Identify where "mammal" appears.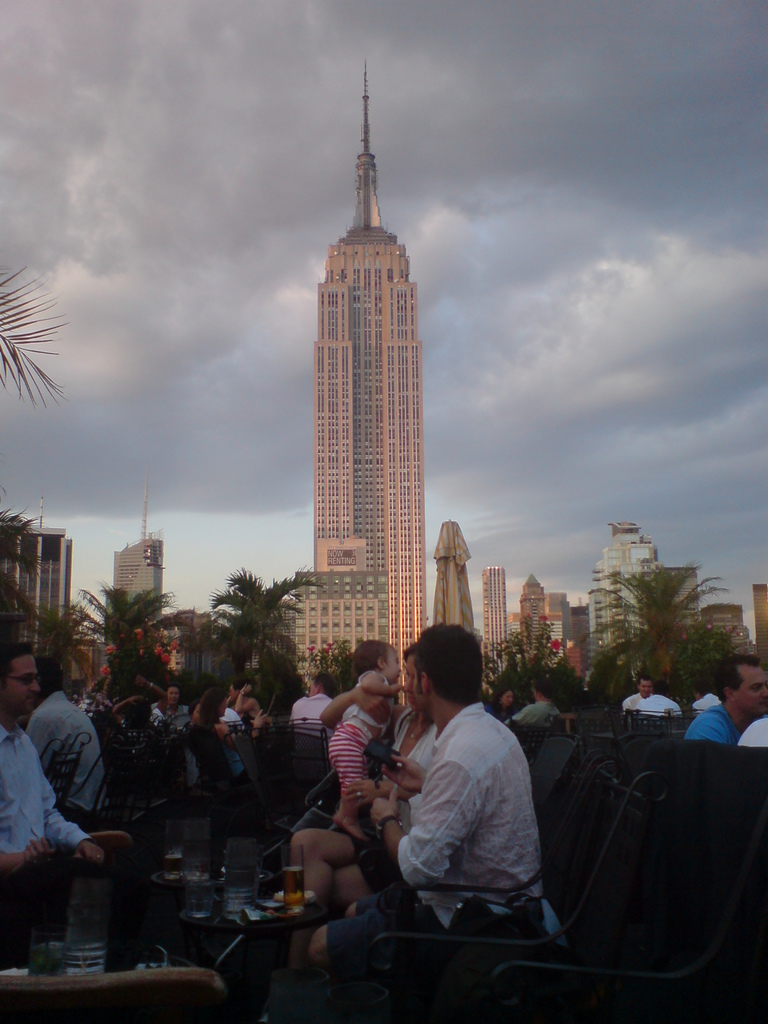
Appears at <bbox>483, 685, 516, 724</bbox>.
